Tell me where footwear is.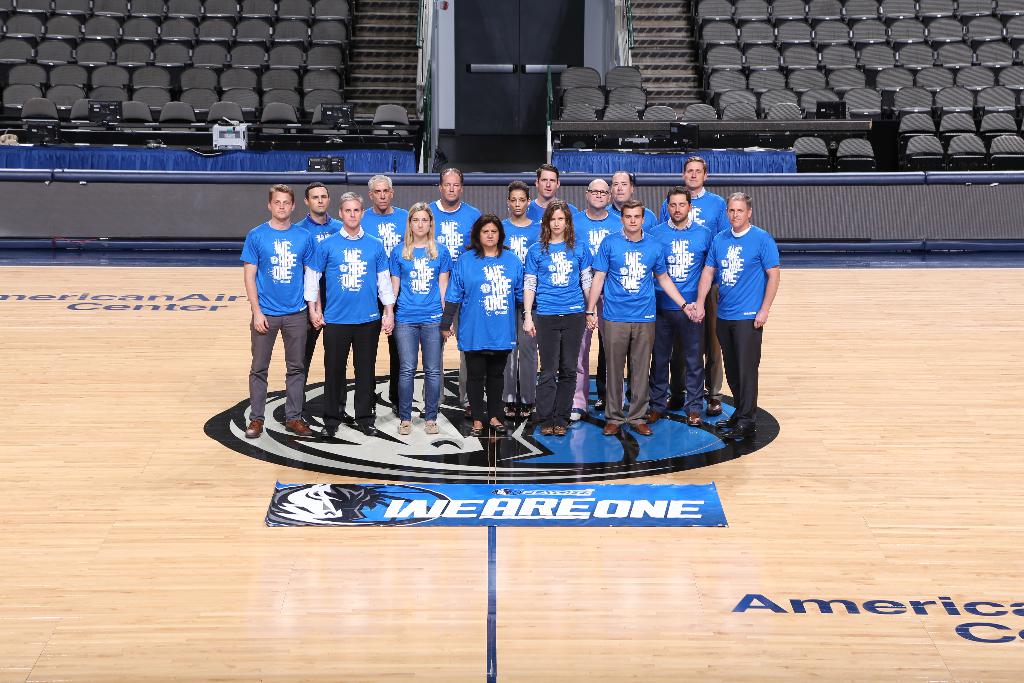
footwear is at l=424, t=418, r=440, b=434.
